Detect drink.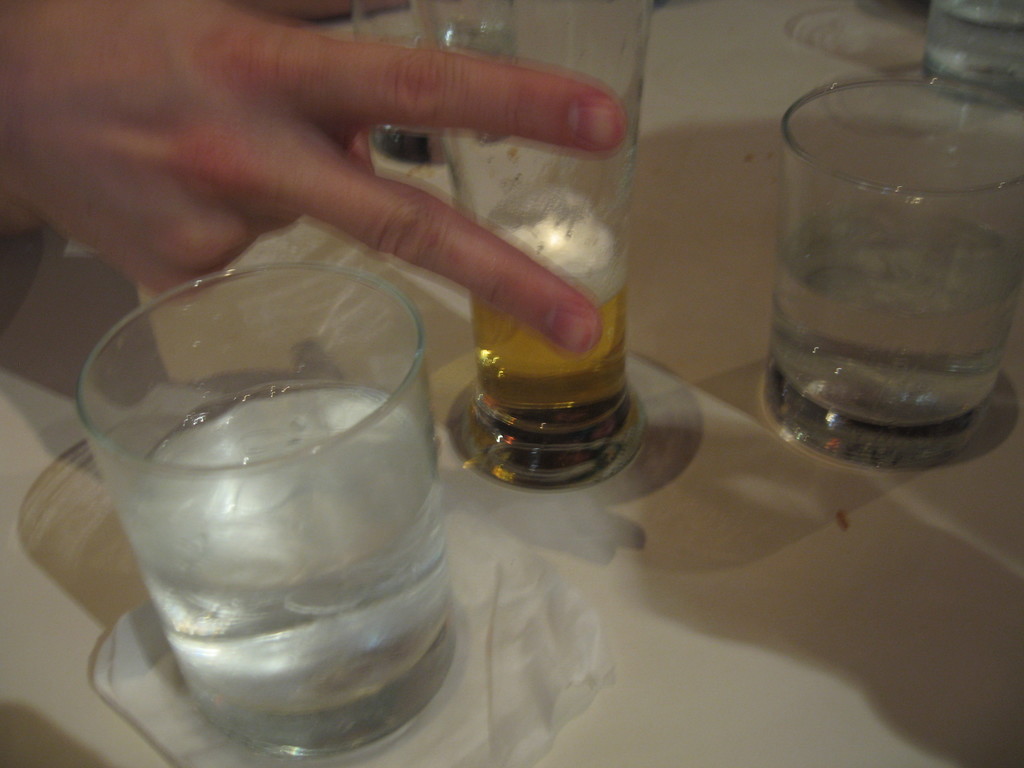
Detected at <bbox>77, 252, 476, 754</bbox>.
